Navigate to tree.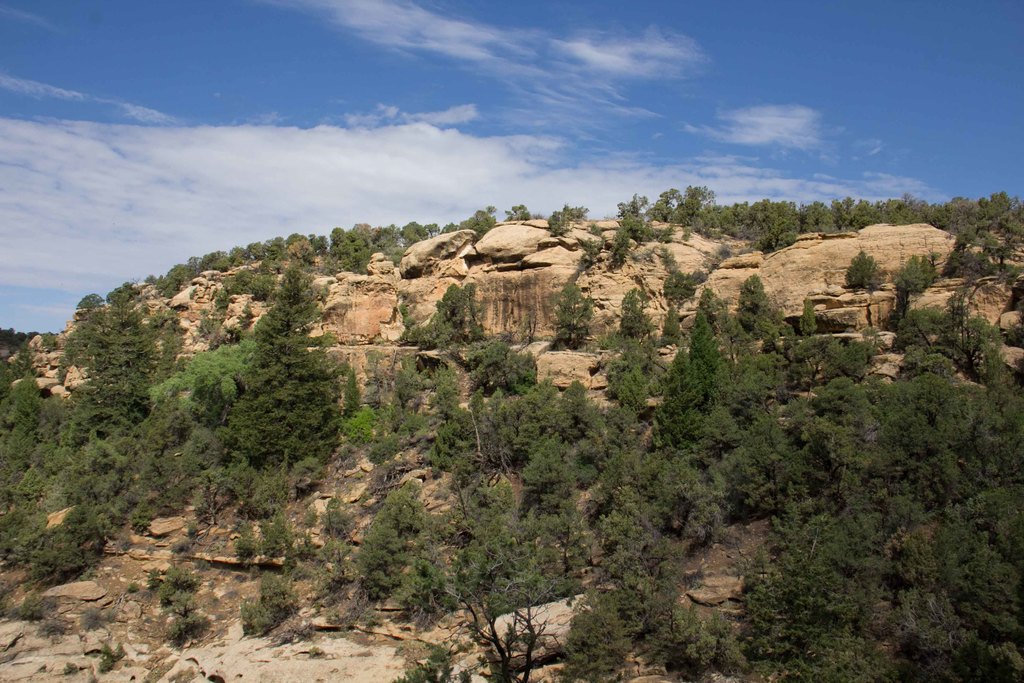
Navigation target: region(894, 249, 936, 299).
